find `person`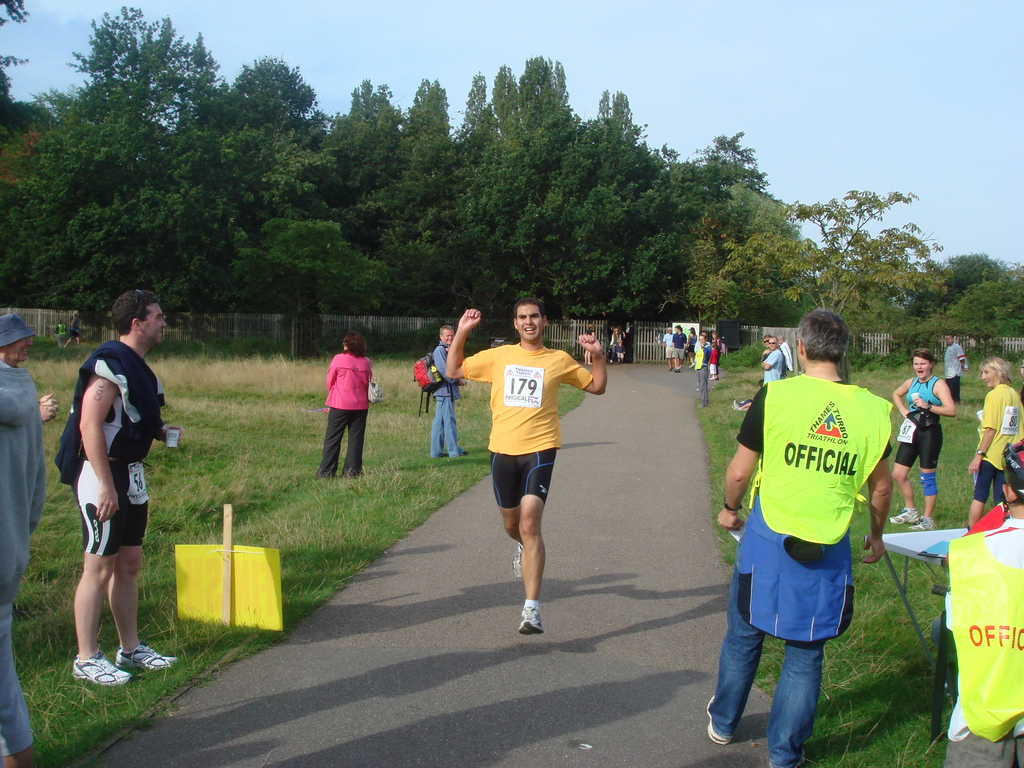
left=0, top=316, right=61, bottom=427
